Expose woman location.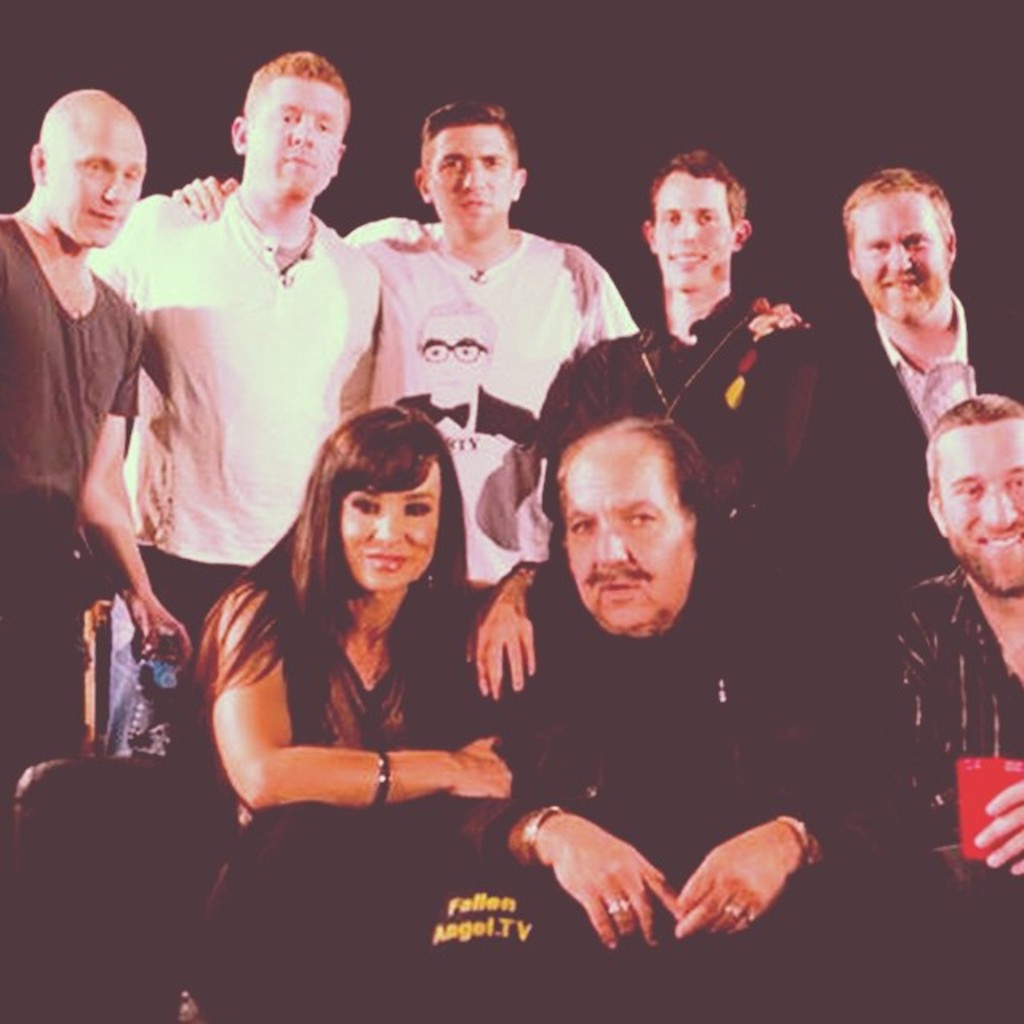
Exposed at 195/394/510/1022.
